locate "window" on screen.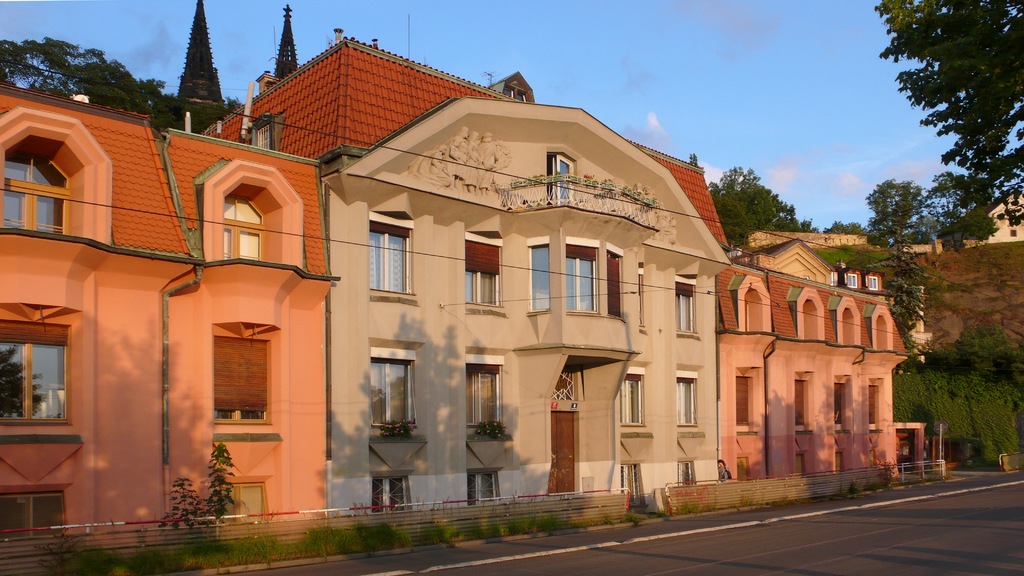
On screen at 866,378,885,424.
